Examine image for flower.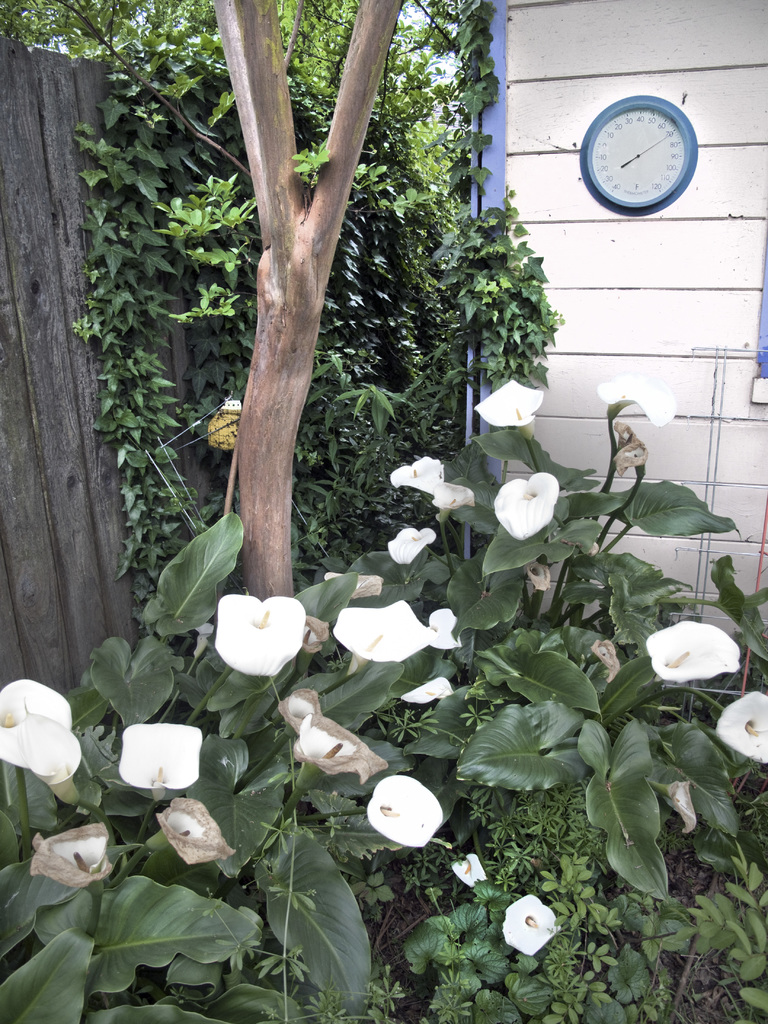
Examination result: <box>388,521,441,564</box>.
